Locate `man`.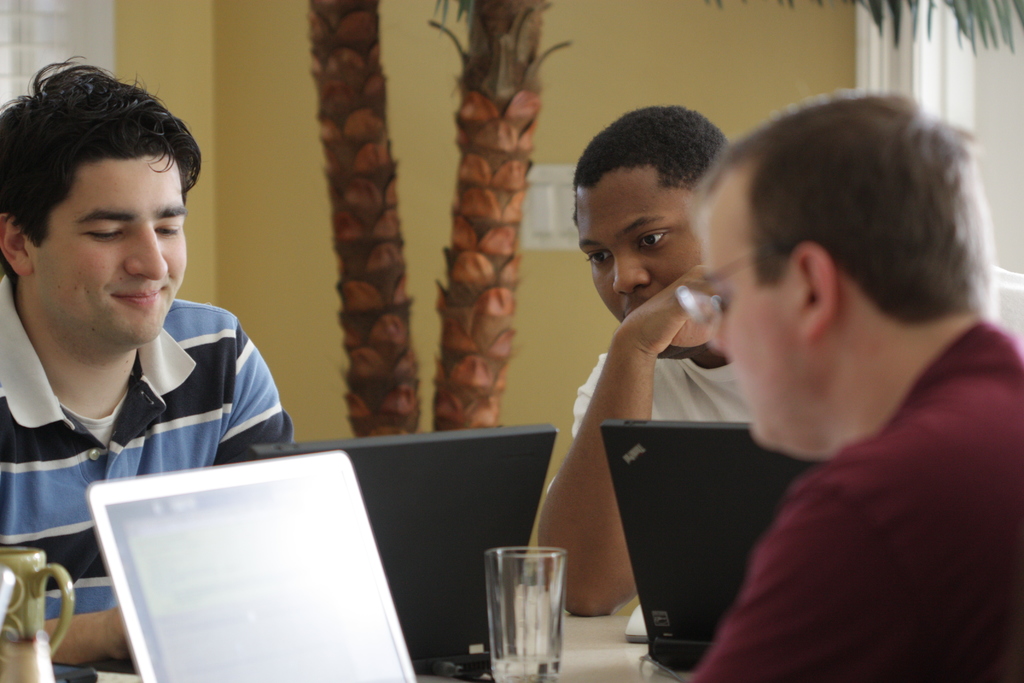
Bounding box: BBox(678, 89, 1023, 682).
